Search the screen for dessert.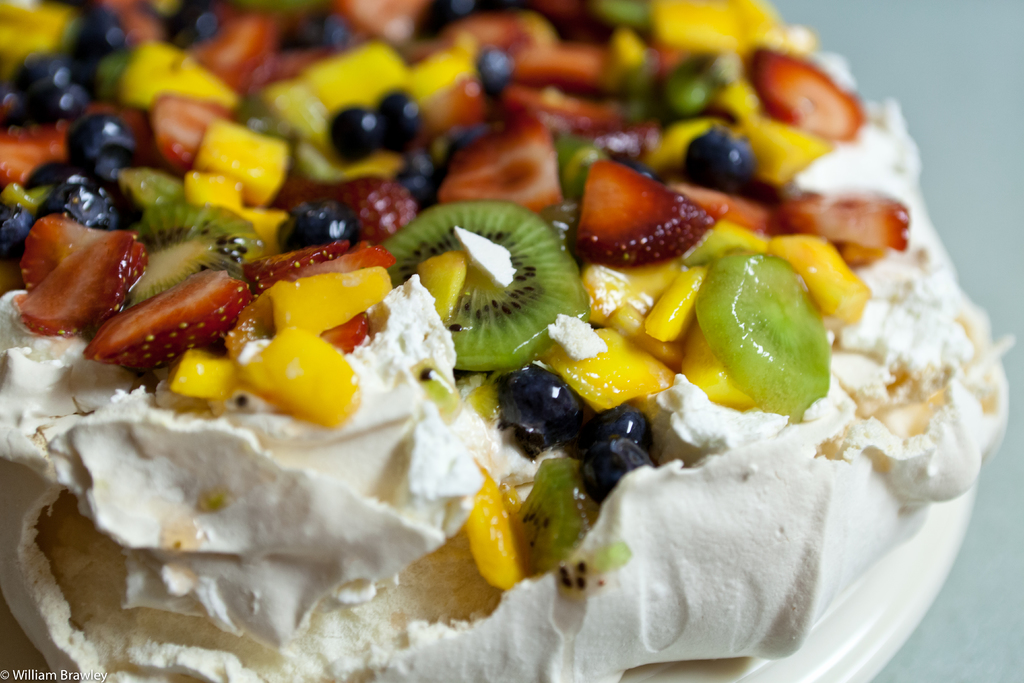
Found at left=0, top=5, right=1023, bottom=682.
